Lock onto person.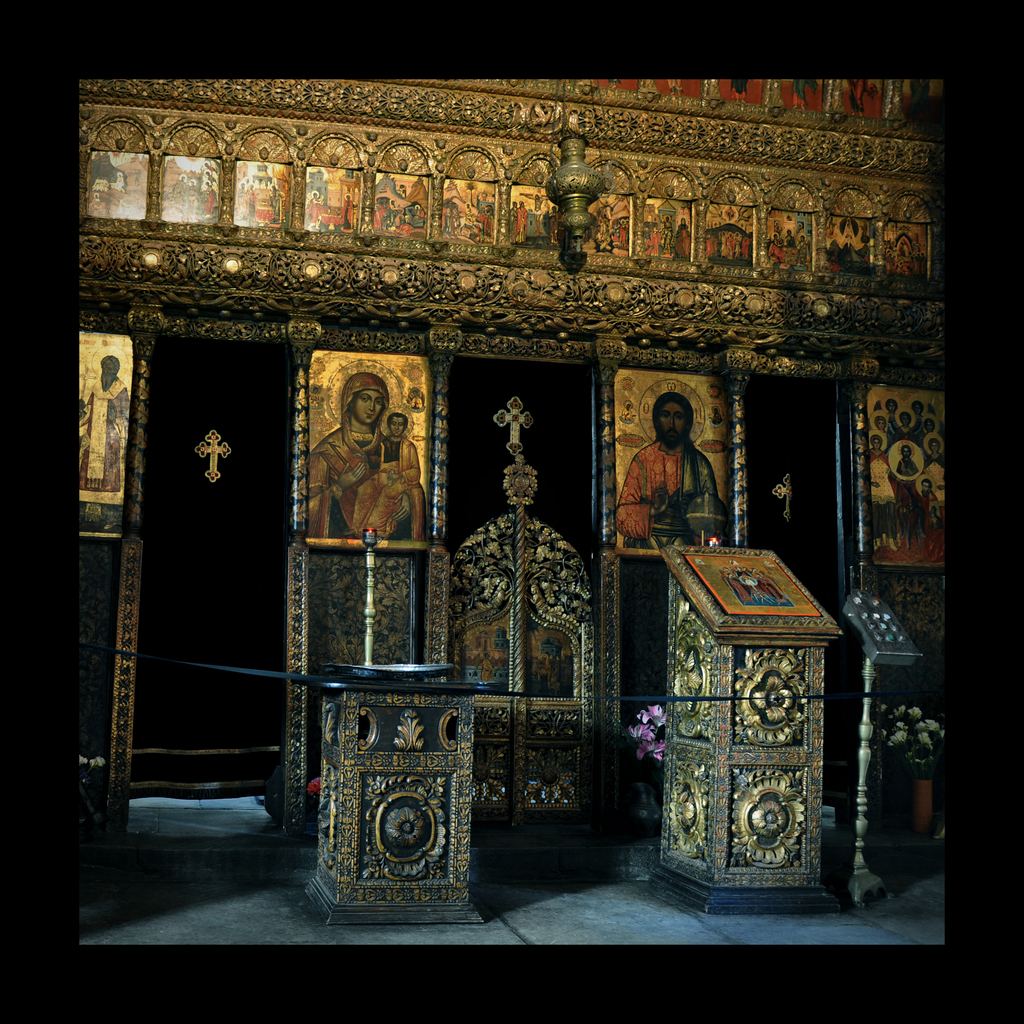
Locked: (x1=873, y1=414, x2=887, y2=428).
